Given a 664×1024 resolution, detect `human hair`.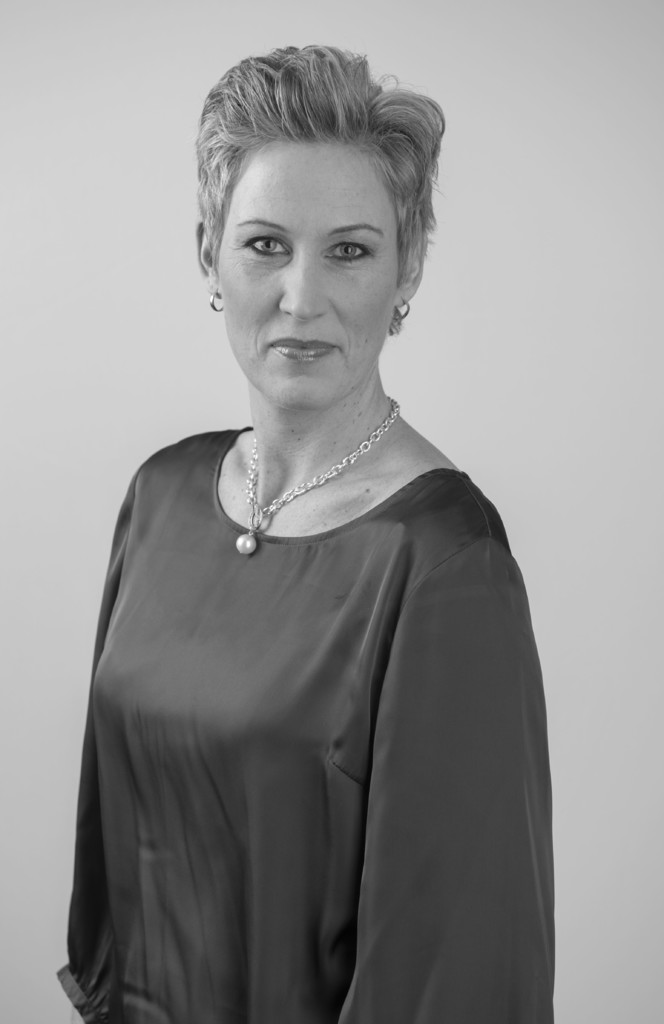
[218, 51, 437, 342].
